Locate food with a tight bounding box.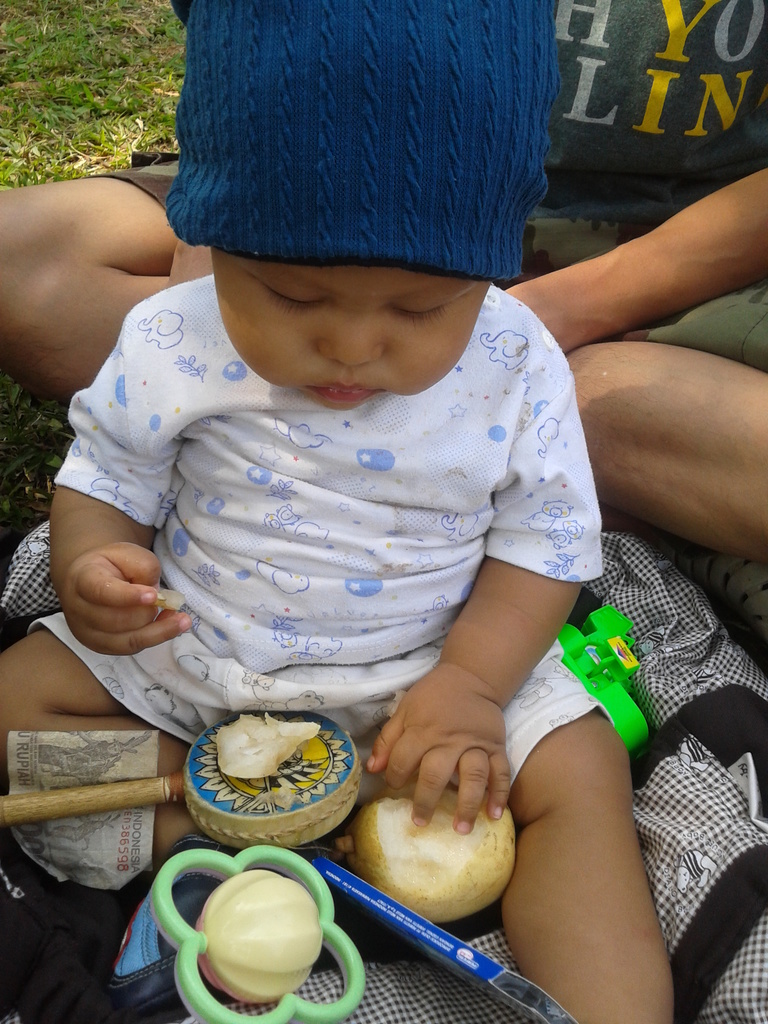
x1=356, y1=788, x2=517, y2=927.
